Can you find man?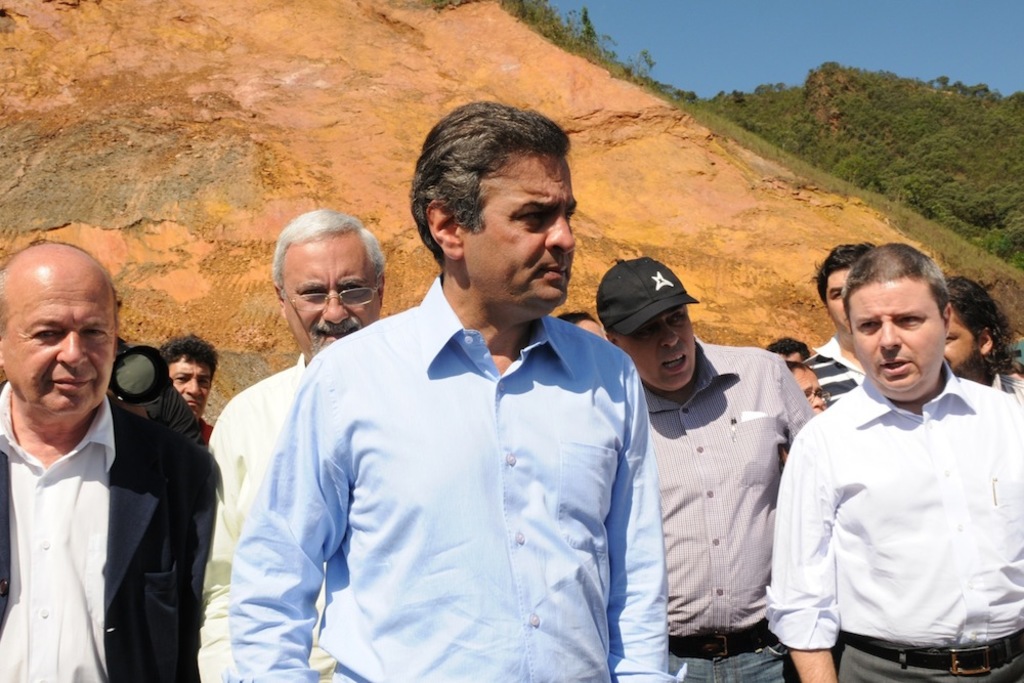
Yes, bounding box: x1=156 y1=336 x2=221 y2=439.
